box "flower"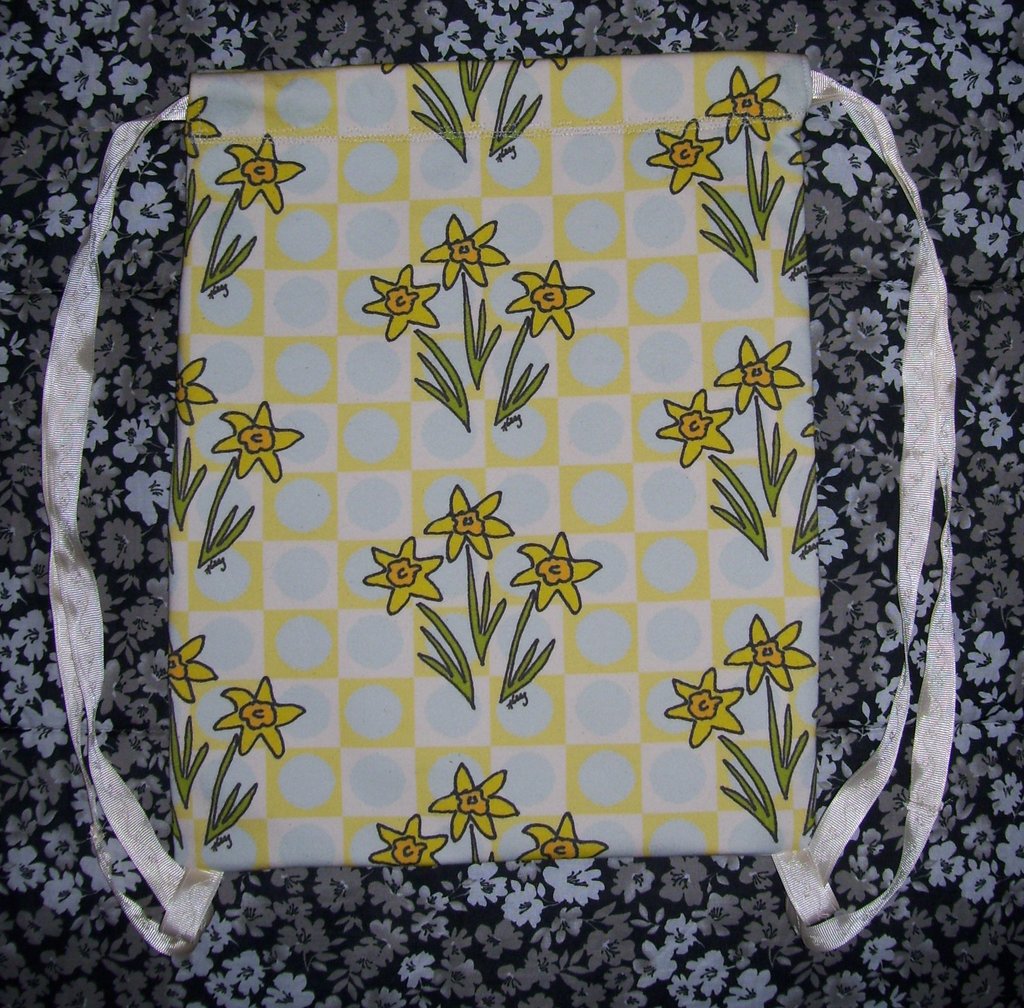
bbox(642, 117, 721, 198)
